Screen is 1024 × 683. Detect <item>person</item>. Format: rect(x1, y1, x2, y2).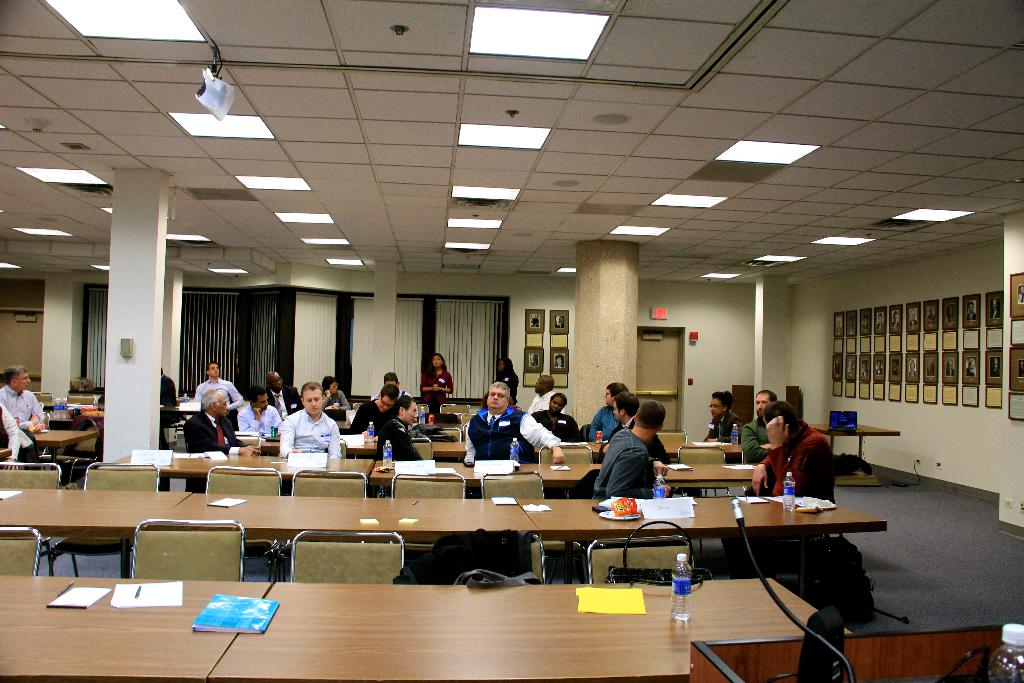
rect(587, 375, 632, 442).
